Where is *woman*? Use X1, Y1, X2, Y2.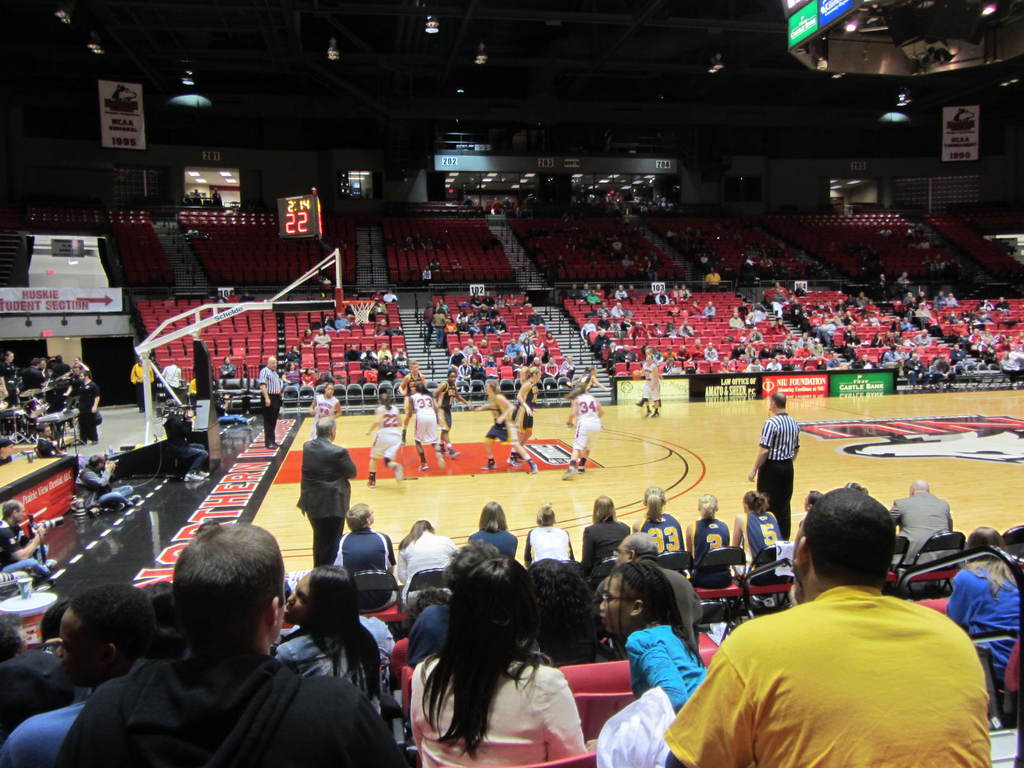
584, 497, 629, 563.
